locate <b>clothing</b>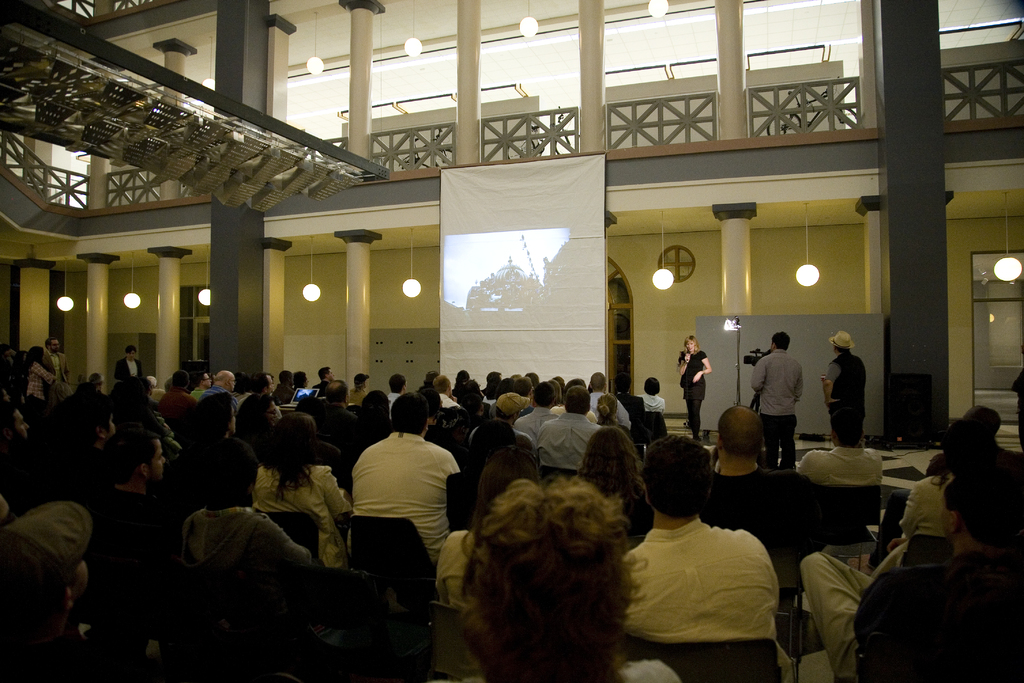
[x1=192, y1=389, x2=209, y2=402]
